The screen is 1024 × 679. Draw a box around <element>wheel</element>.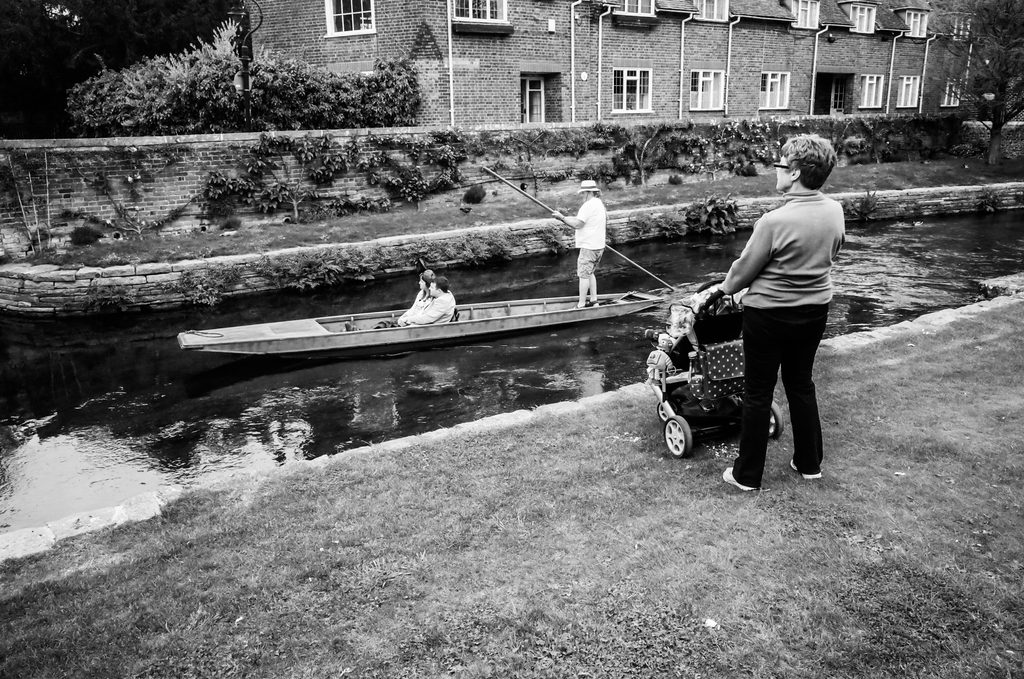
x1=767 y1=400 x2=780 y2=439.
